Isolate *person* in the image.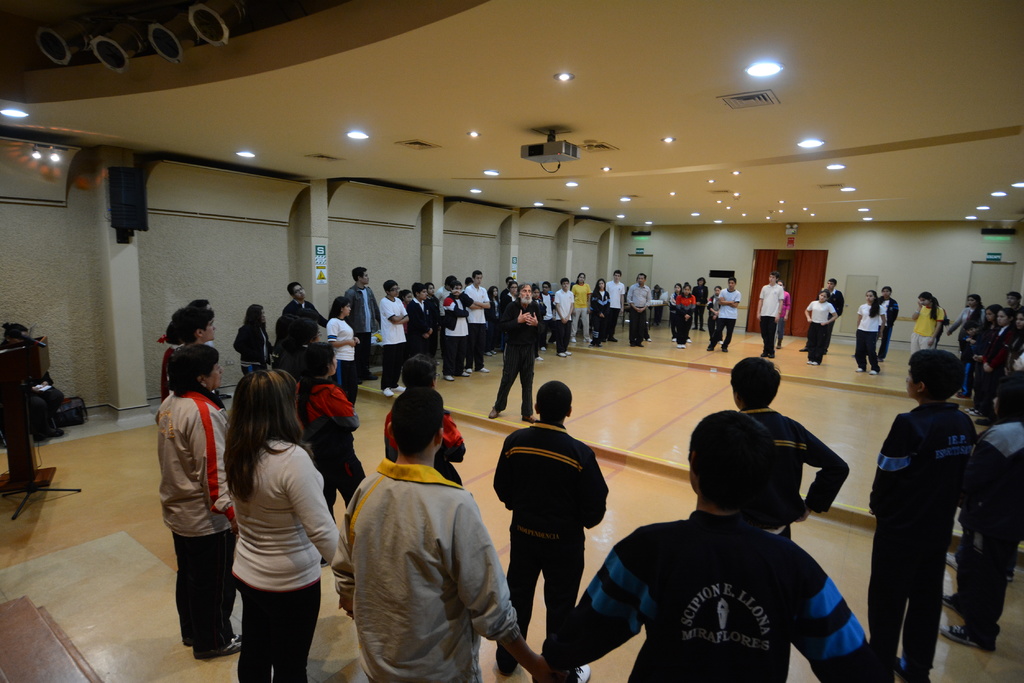
Isolated region: x1=325, y1=291, x2=360, y2=403.
